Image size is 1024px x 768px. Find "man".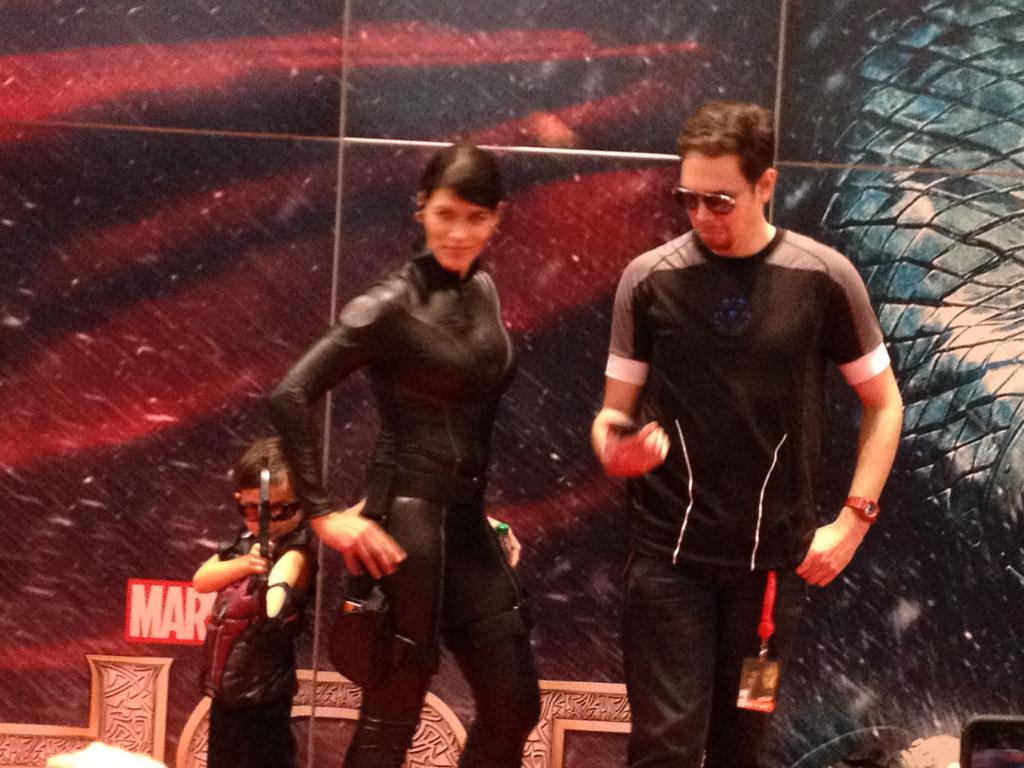
Rect(578, 108, 898, 742).
